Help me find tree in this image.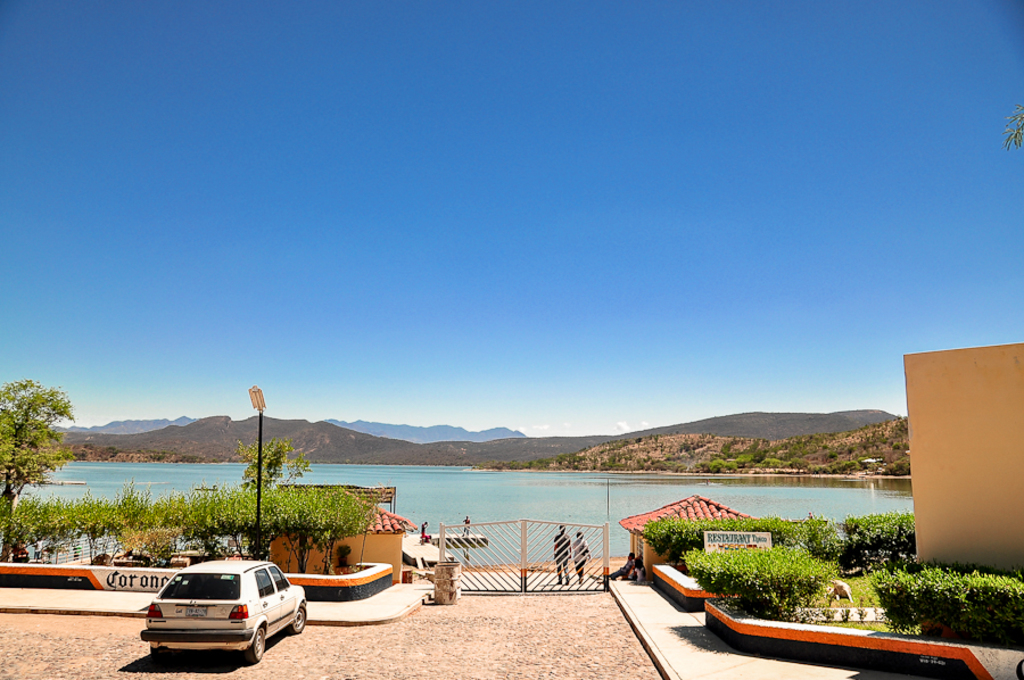
Found it: <box>704,461,741,473</box>.
